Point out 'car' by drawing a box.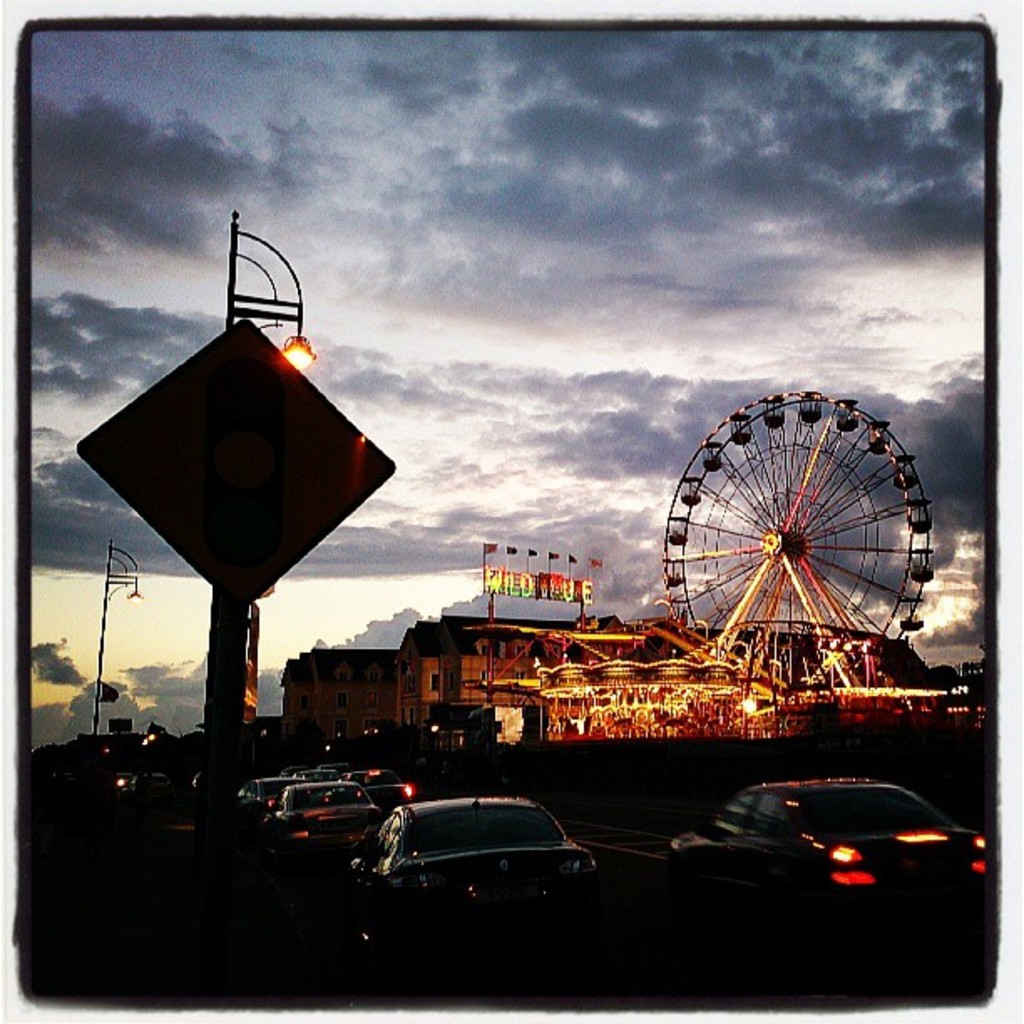
254 776 432 875.
